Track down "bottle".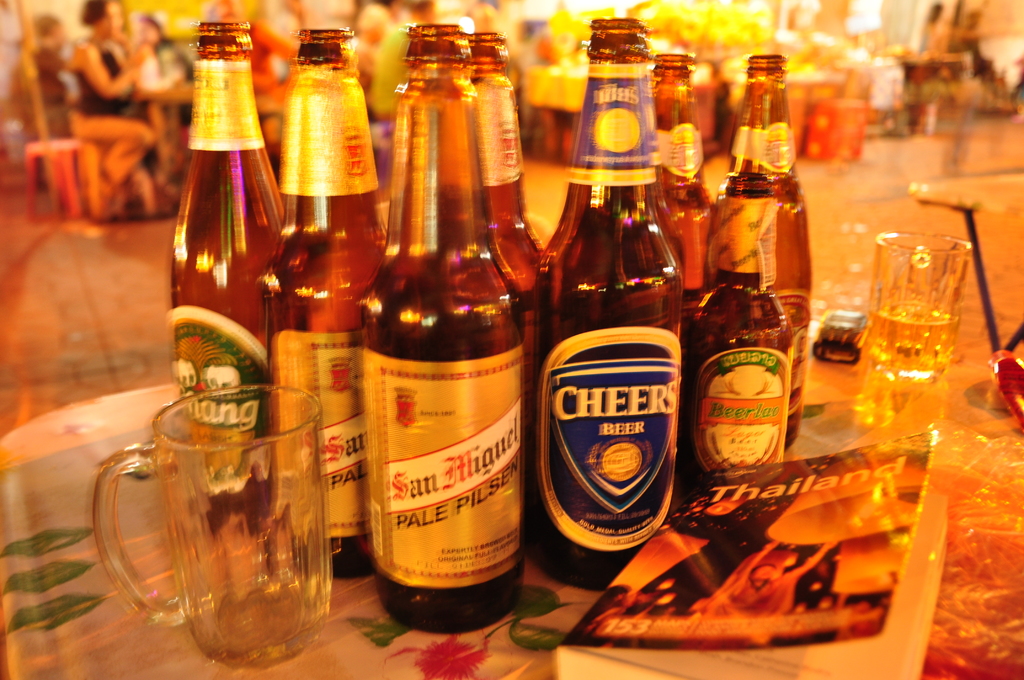
Tracked to (357,32,536,636).
